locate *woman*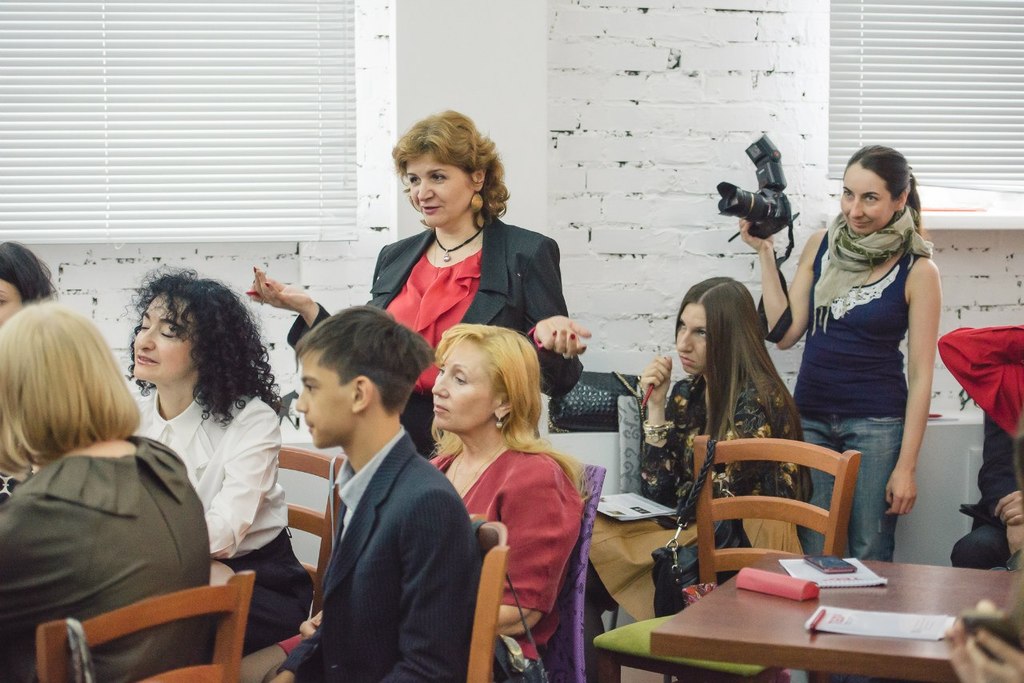
detection(582, 282, 814, 682)
